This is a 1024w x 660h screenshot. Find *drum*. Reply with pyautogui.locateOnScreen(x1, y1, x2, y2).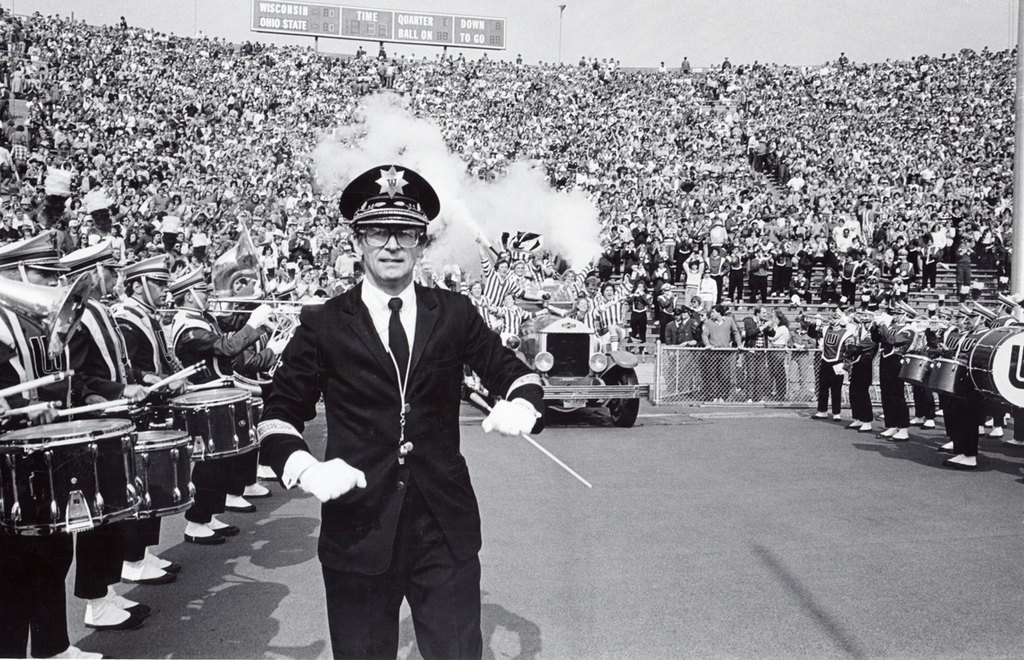
pyautogui.locateOnScreen(0, 414, 145, 535).
